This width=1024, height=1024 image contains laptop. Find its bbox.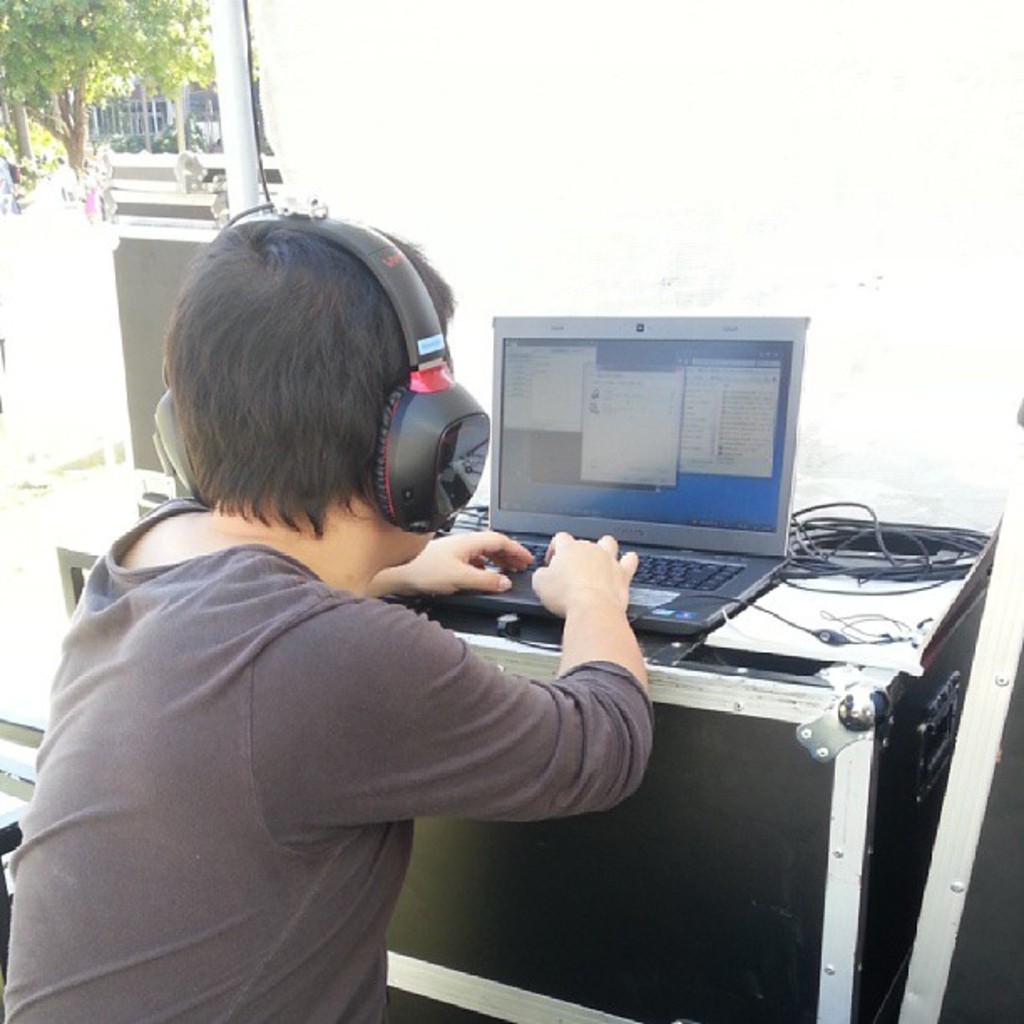
l=453, t=316, r=827, b=653.
